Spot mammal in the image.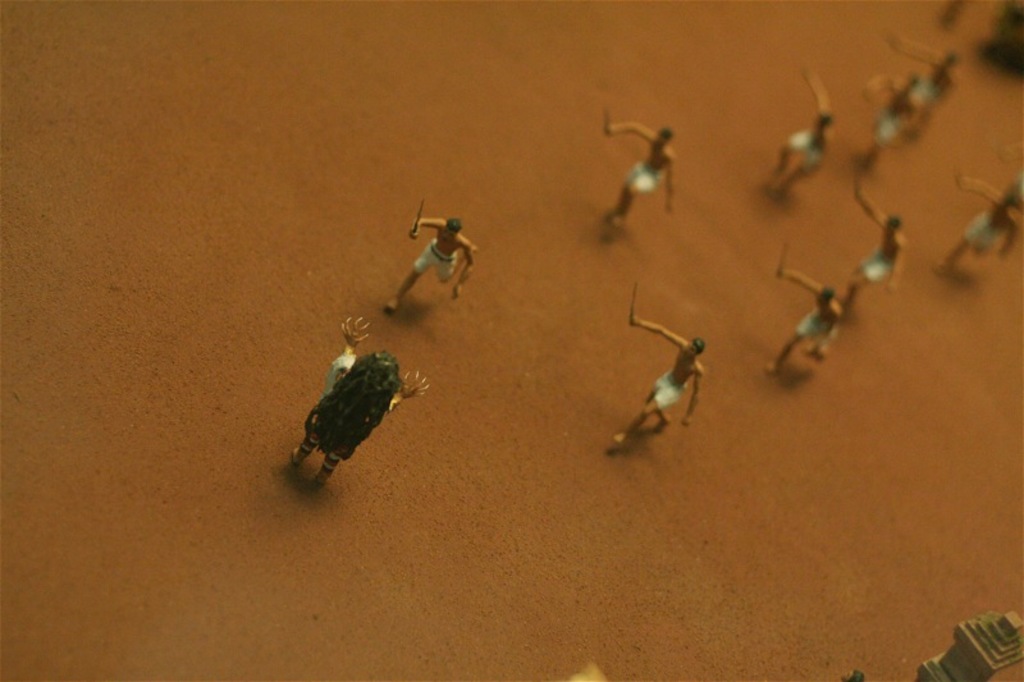
mammal found at select_region(767, 63, 832, 196).
